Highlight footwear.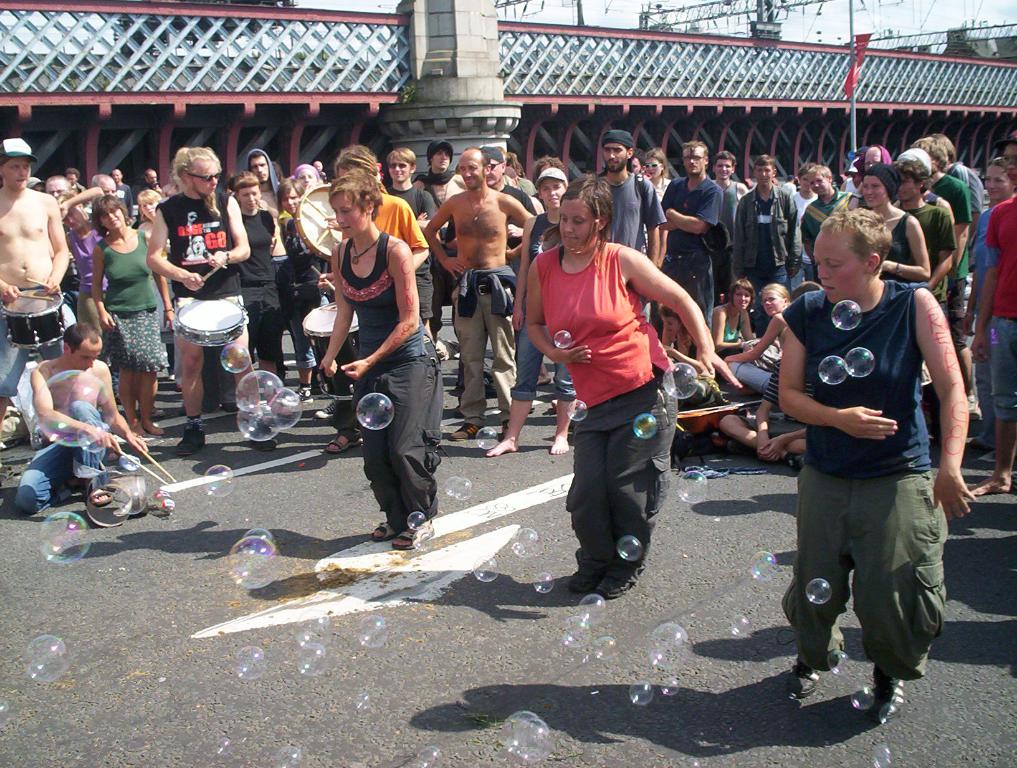
Highlighted region: (201, 402, 221, 414).
